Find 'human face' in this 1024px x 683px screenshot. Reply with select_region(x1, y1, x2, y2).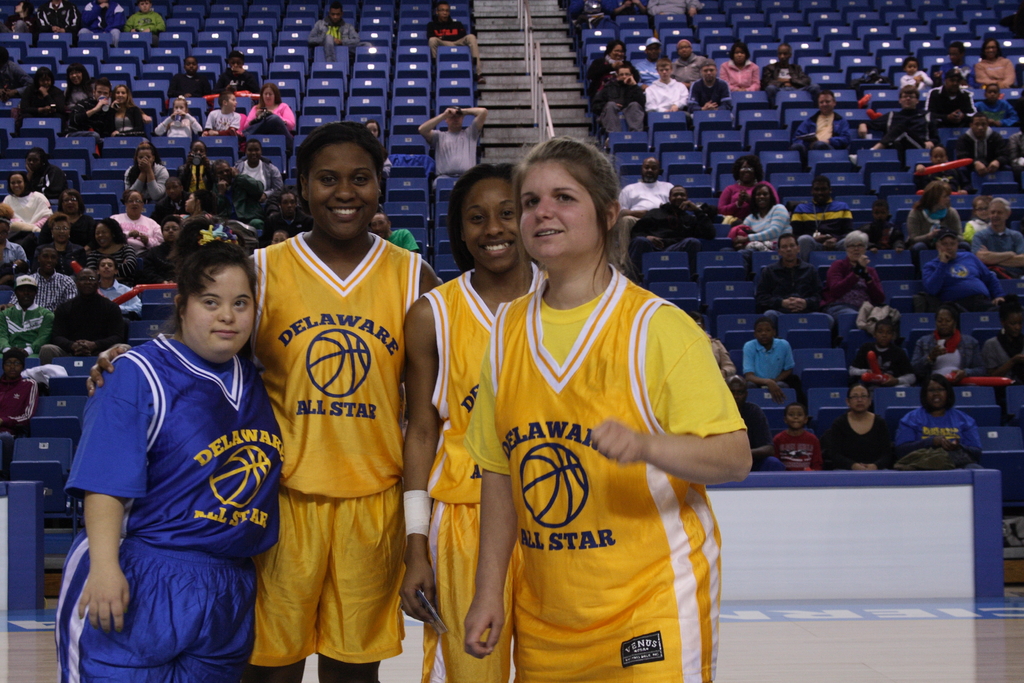
select_region(850, 384, 871, 413).
